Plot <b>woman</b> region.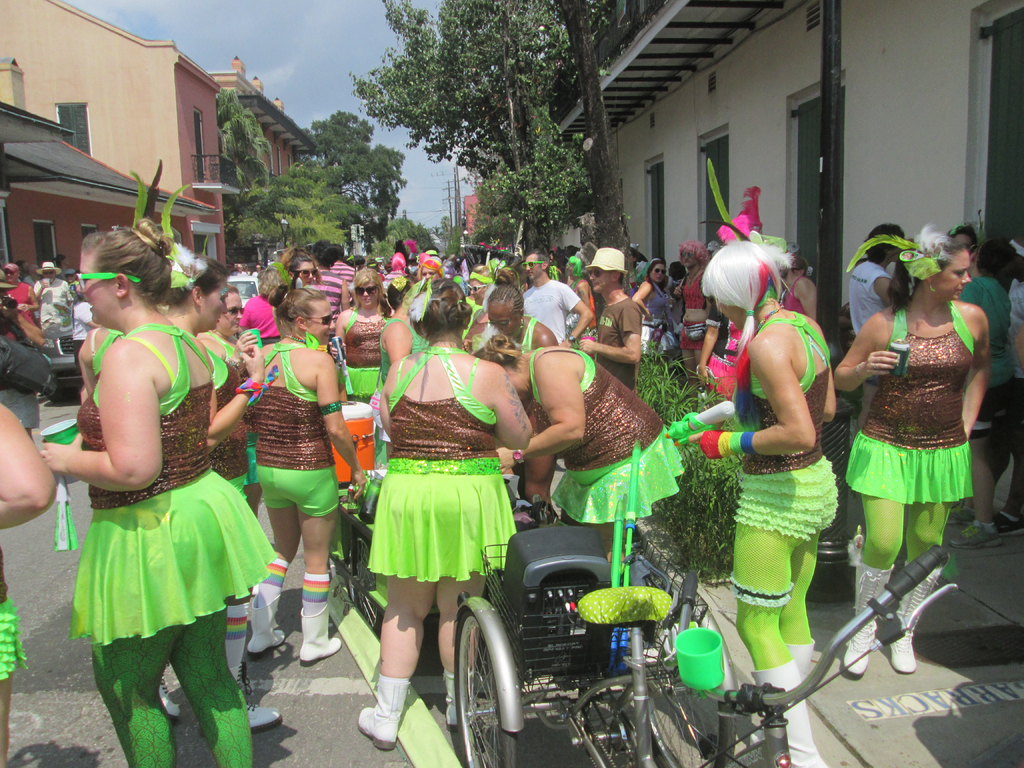
Plotted at Rect(419, 256, 446, 284).
